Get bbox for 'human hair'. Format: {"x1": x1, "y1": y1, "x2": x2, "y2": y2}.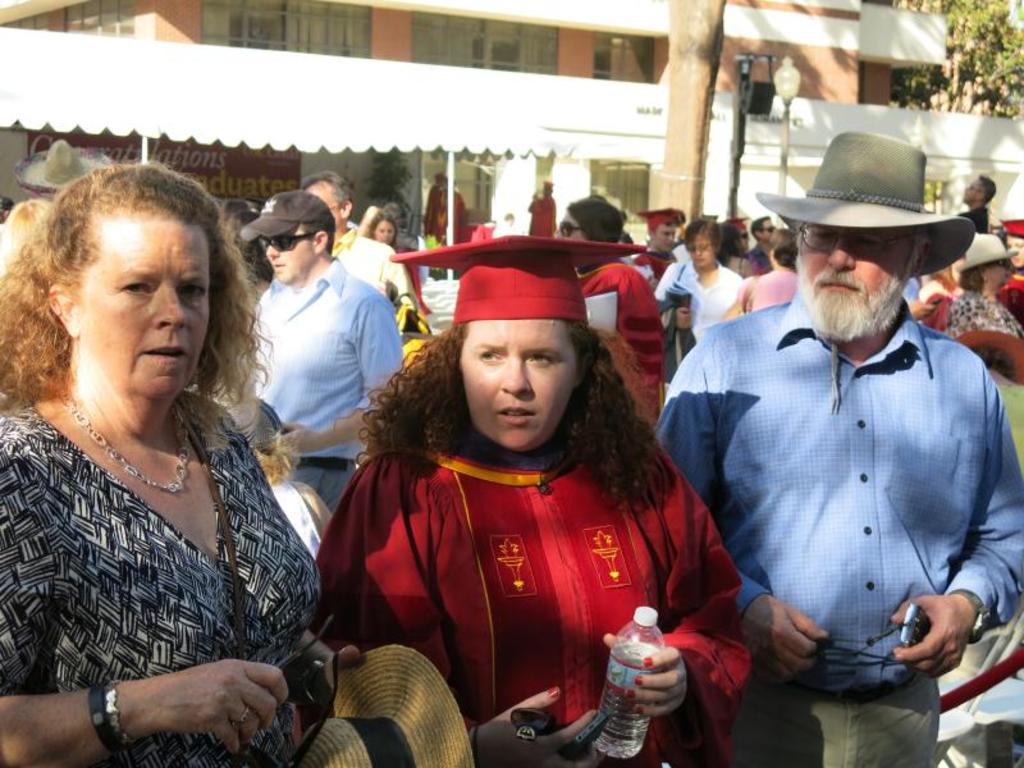
{"x1": 305, "y1": 173, "x2": 351, "y2": 207}.
